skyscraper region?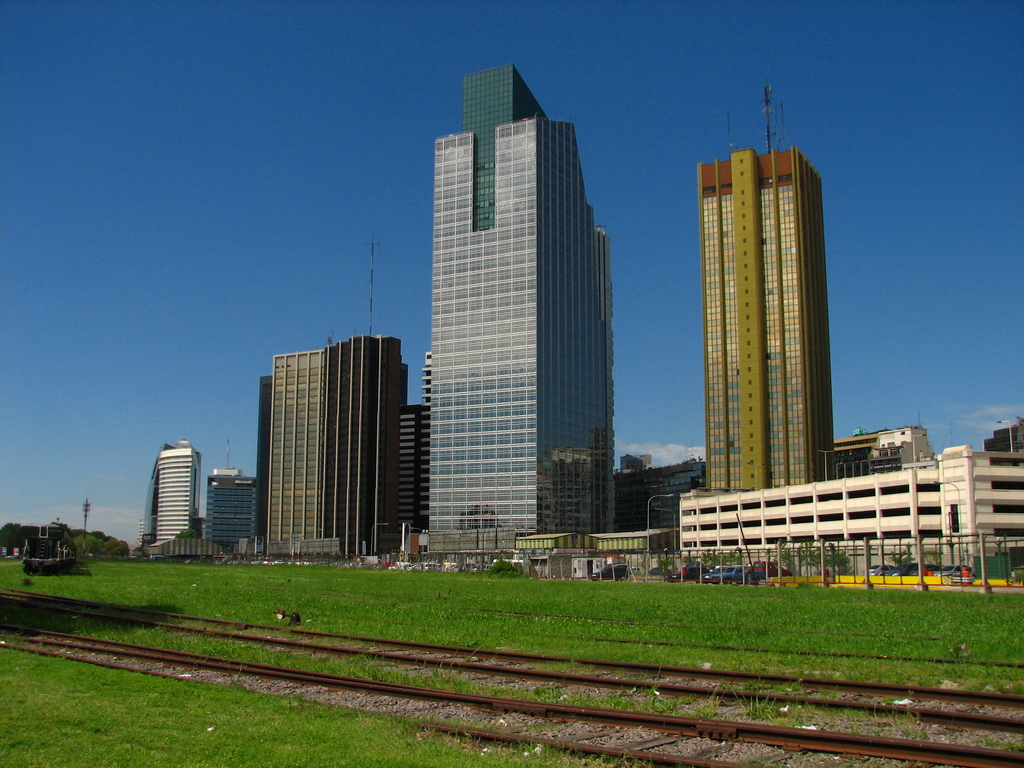
698,85,835,487
